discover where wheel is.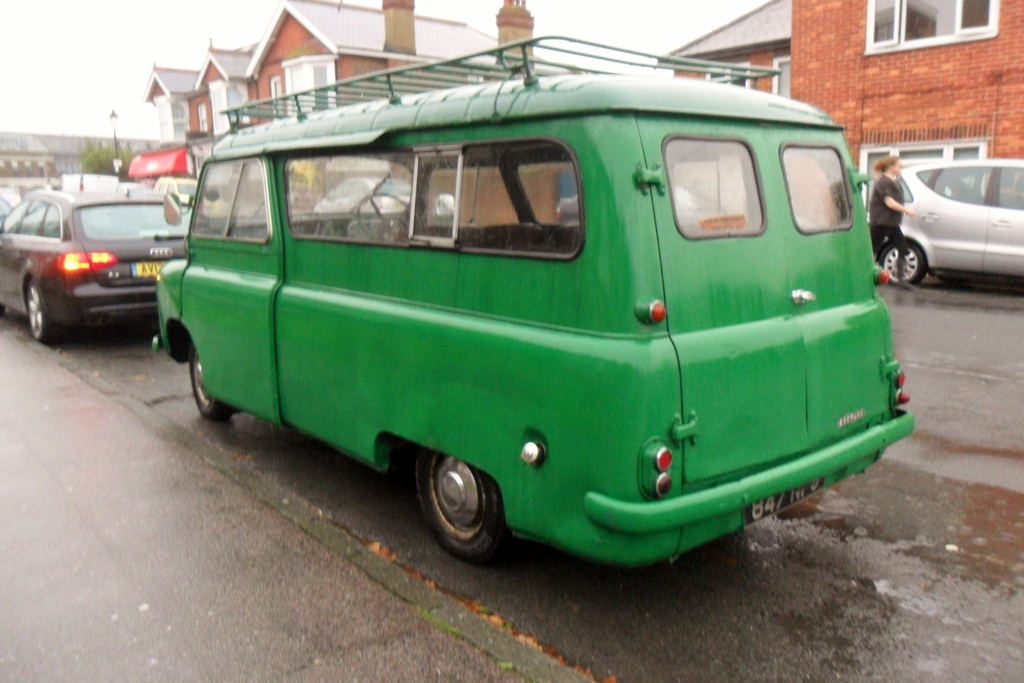
Discovered at (879, 242, 927, 288).
